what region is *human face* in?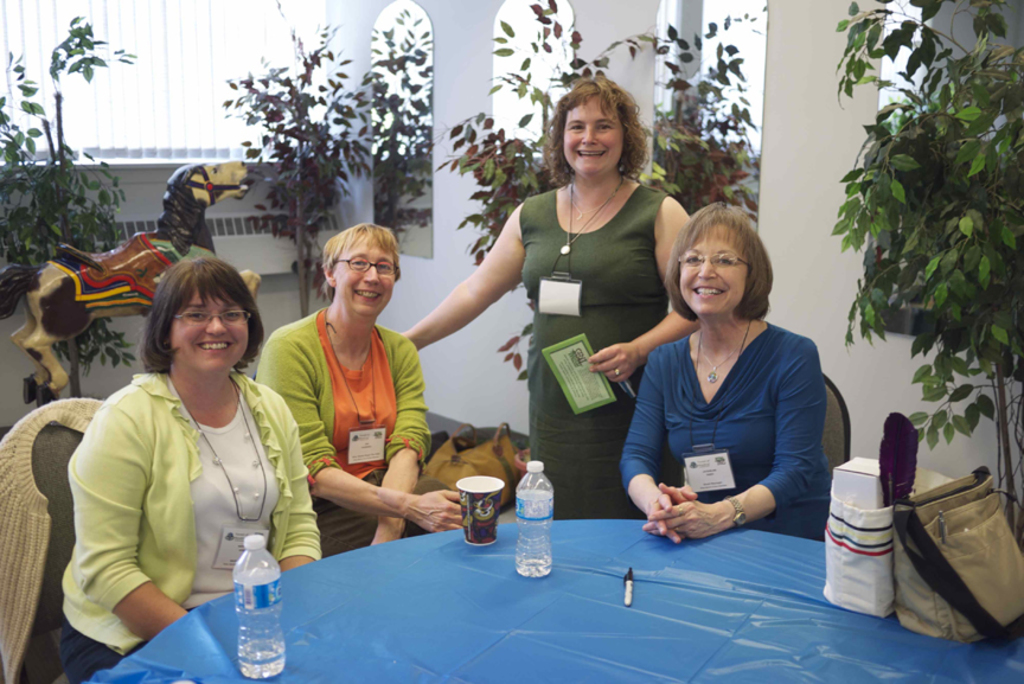
<box>333,239,395,319</box>.
